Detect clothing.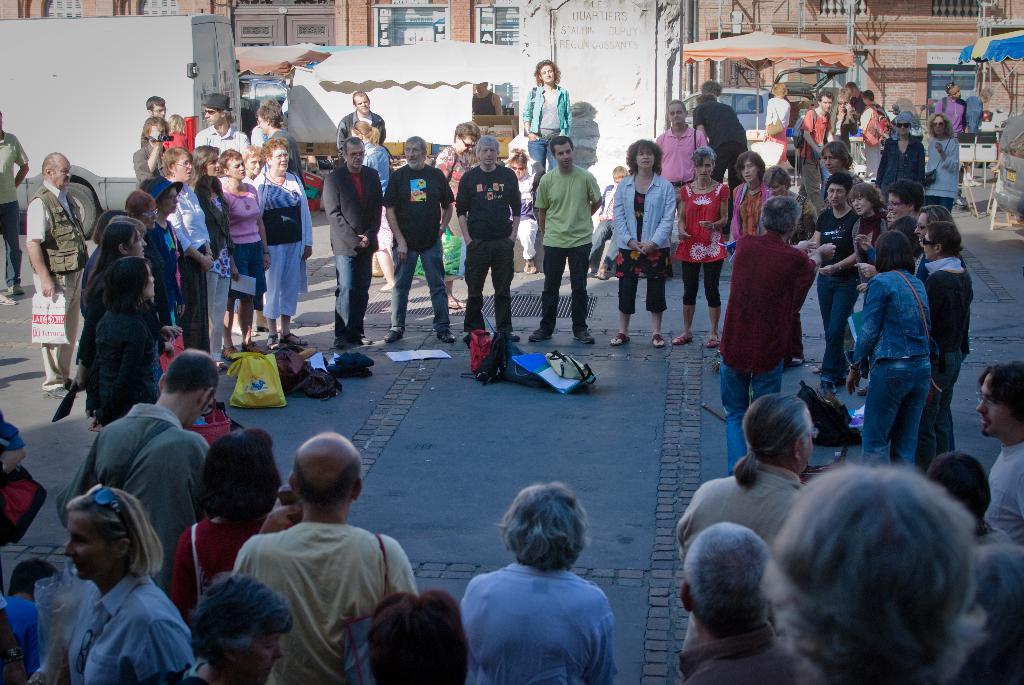
Detected at l=674, t=622, r=815, b=684.
